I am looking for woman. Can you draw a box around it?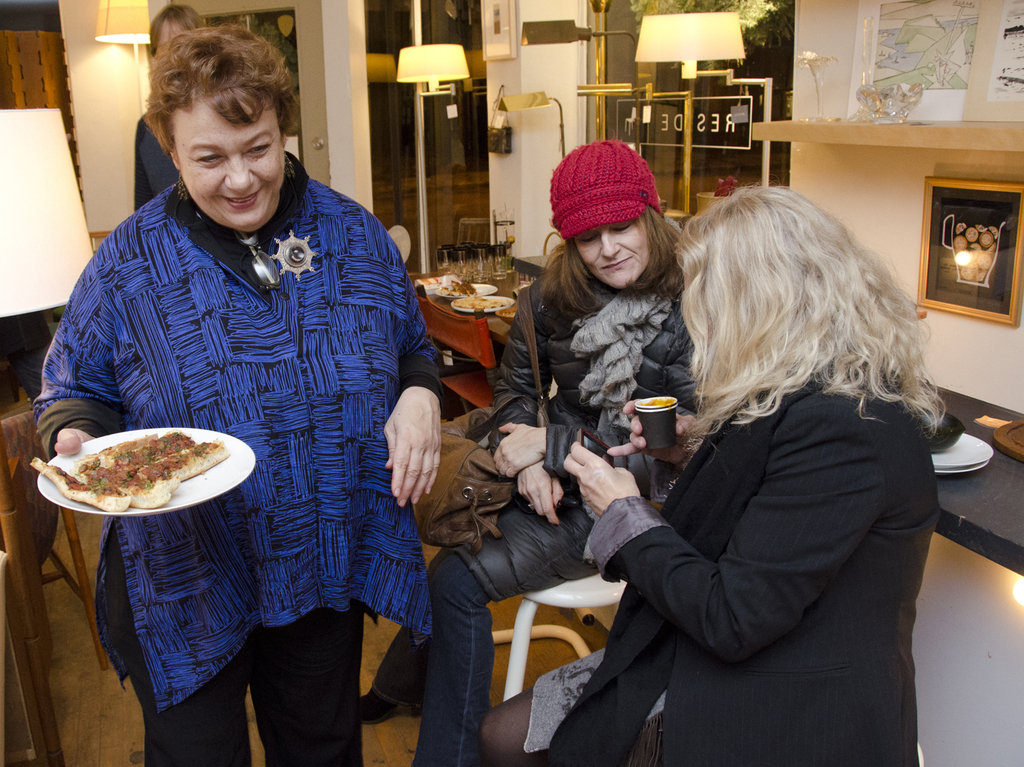
Sure, the bounding box is {"left": 134, "top": 2, "right": 202, "bottom": 214}.
